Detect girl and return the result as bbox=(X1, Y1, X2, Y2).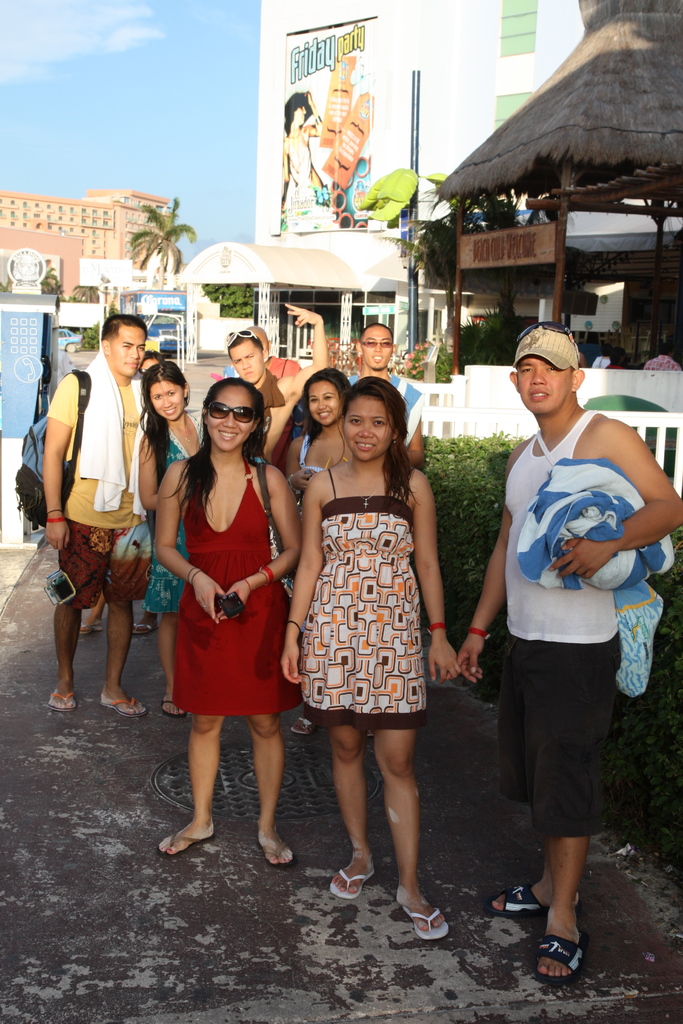
bbox=(142, 365, 207, 720).
